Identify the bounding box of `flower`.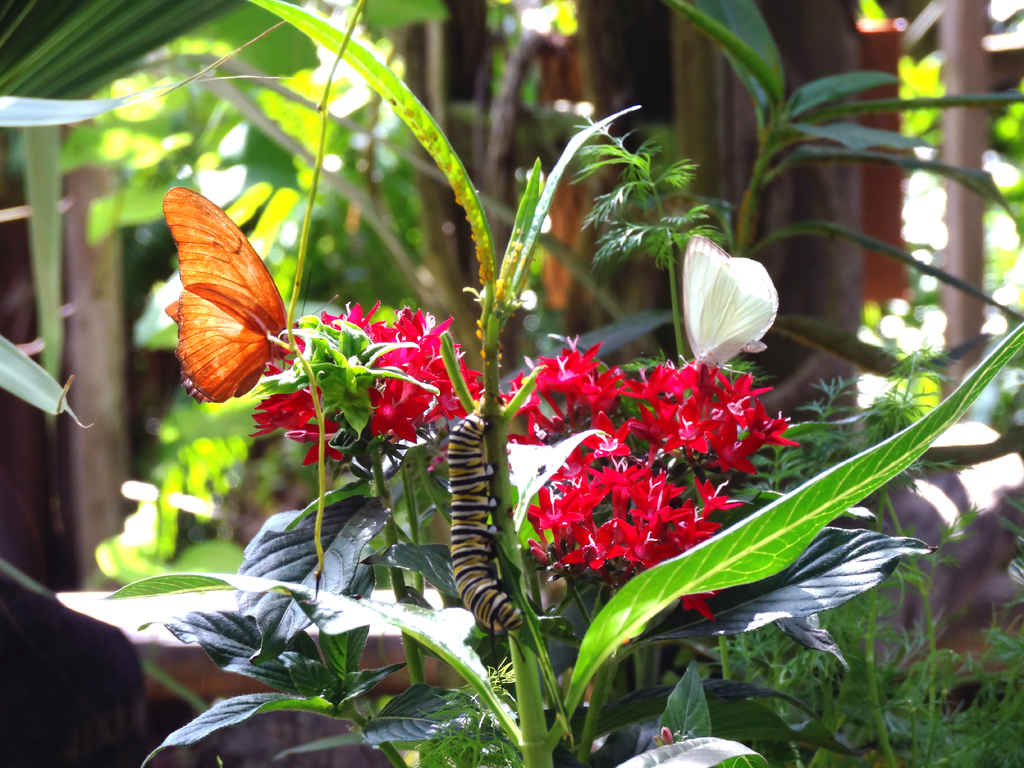
detection(671, 236, 792, 382).
